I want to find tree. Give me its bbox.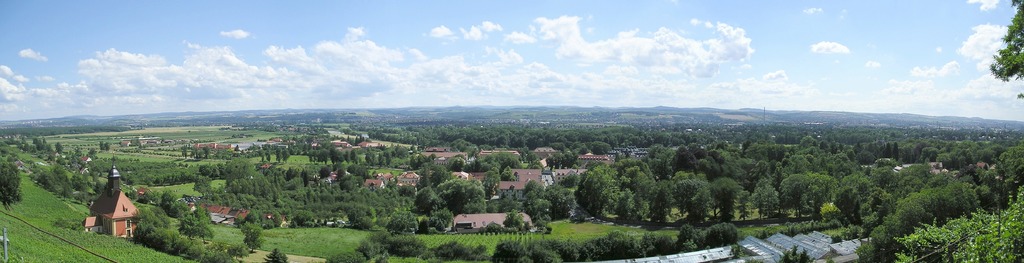
[996, 138, 1021, 184].
